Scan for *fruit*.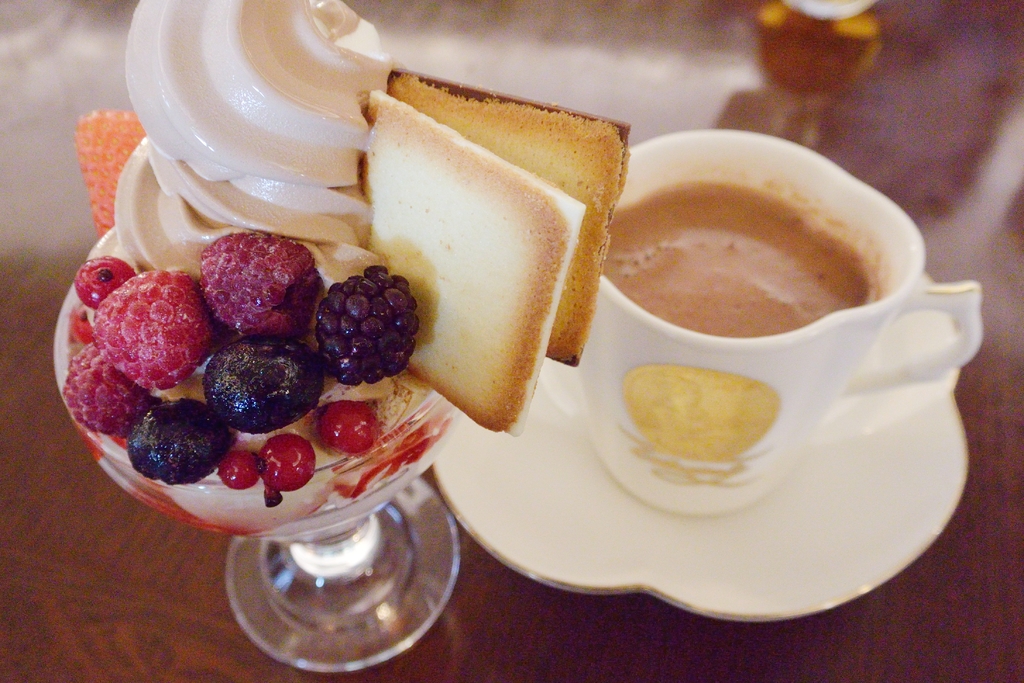
Scan result: x1=257 y1=436 x2=317 y2=495.
